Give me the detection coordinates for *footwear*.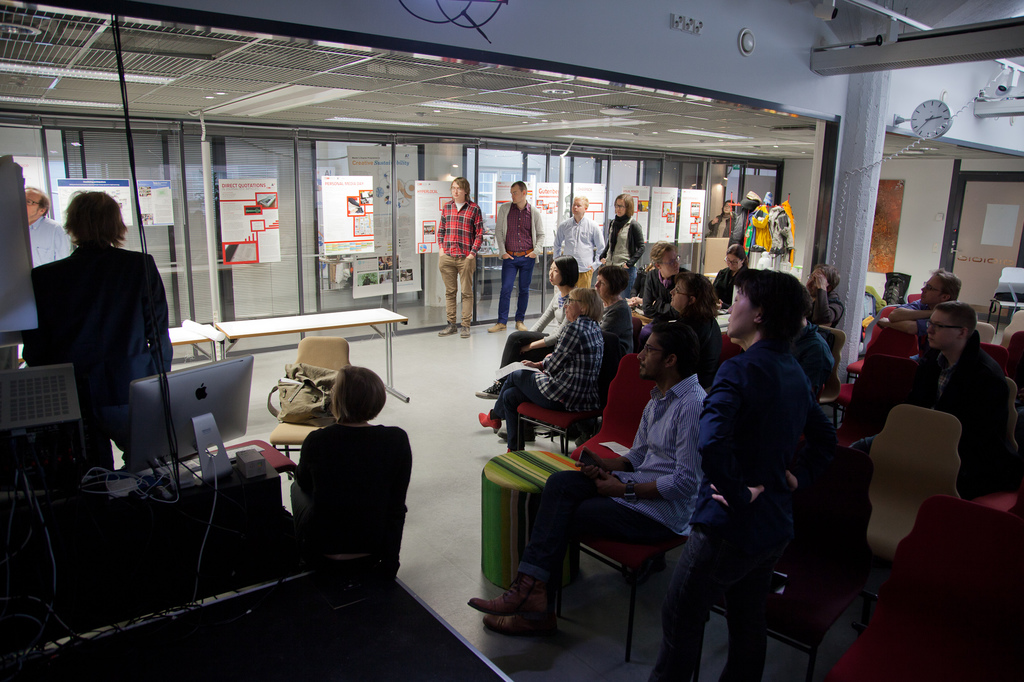
Rect(440, 319, 457, 335).
